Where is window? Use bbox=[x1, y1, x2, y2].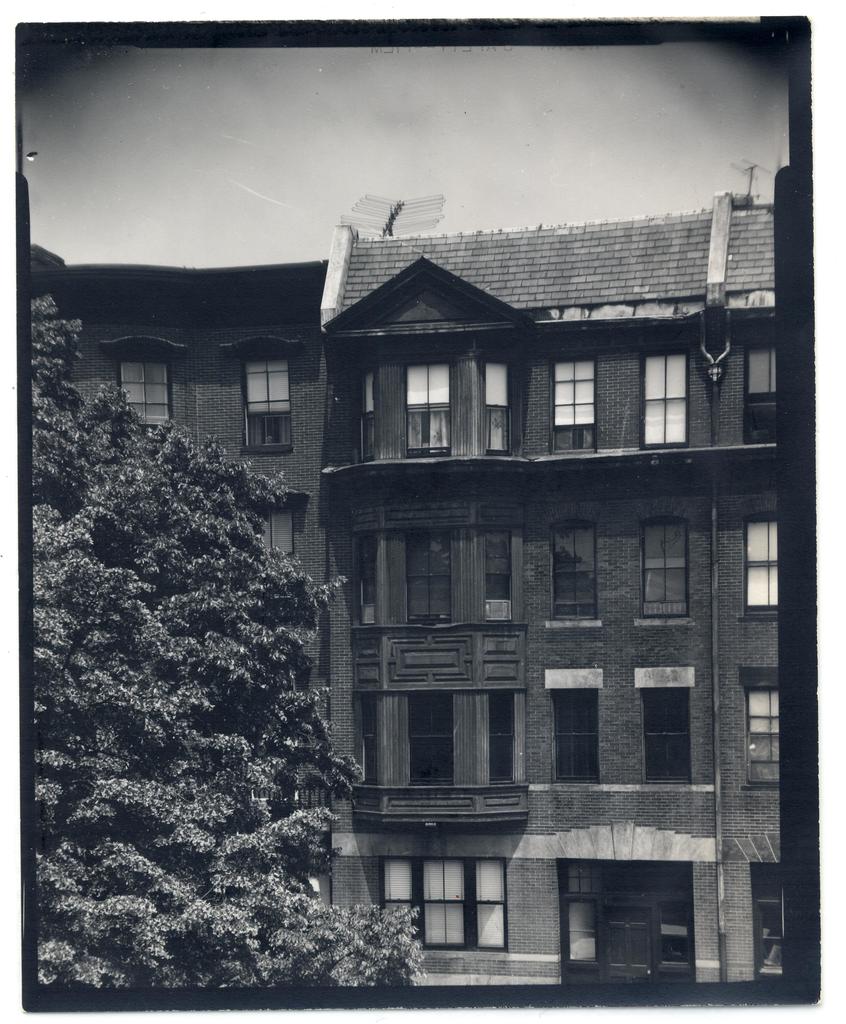
bbox=[405, 363, 452, 452].
